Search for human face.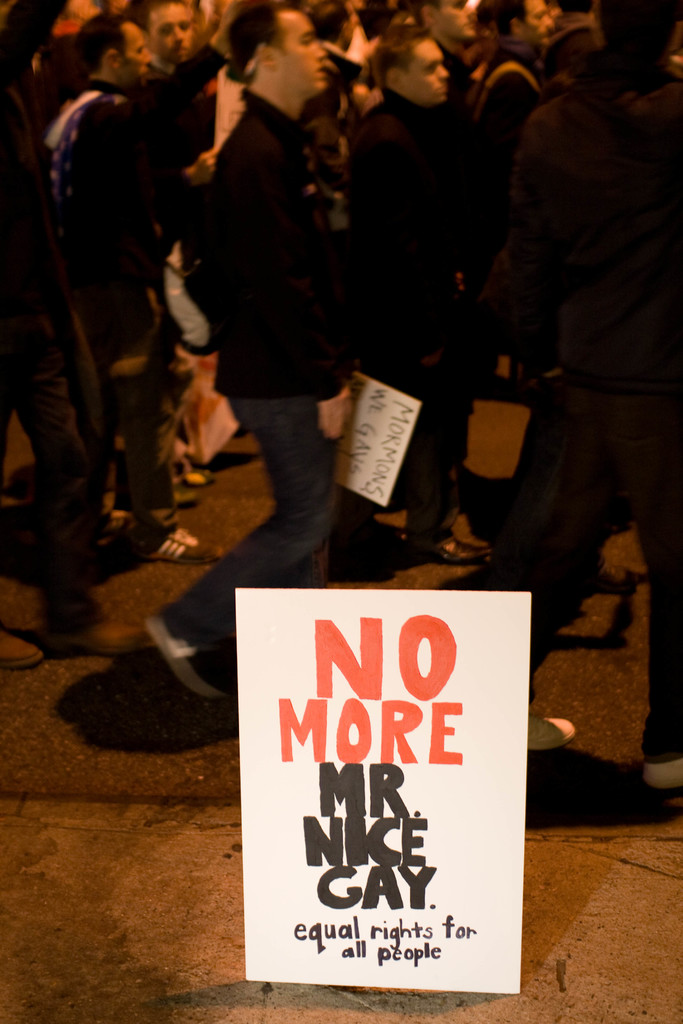
Found at detection(117, 24, 151, 74).
